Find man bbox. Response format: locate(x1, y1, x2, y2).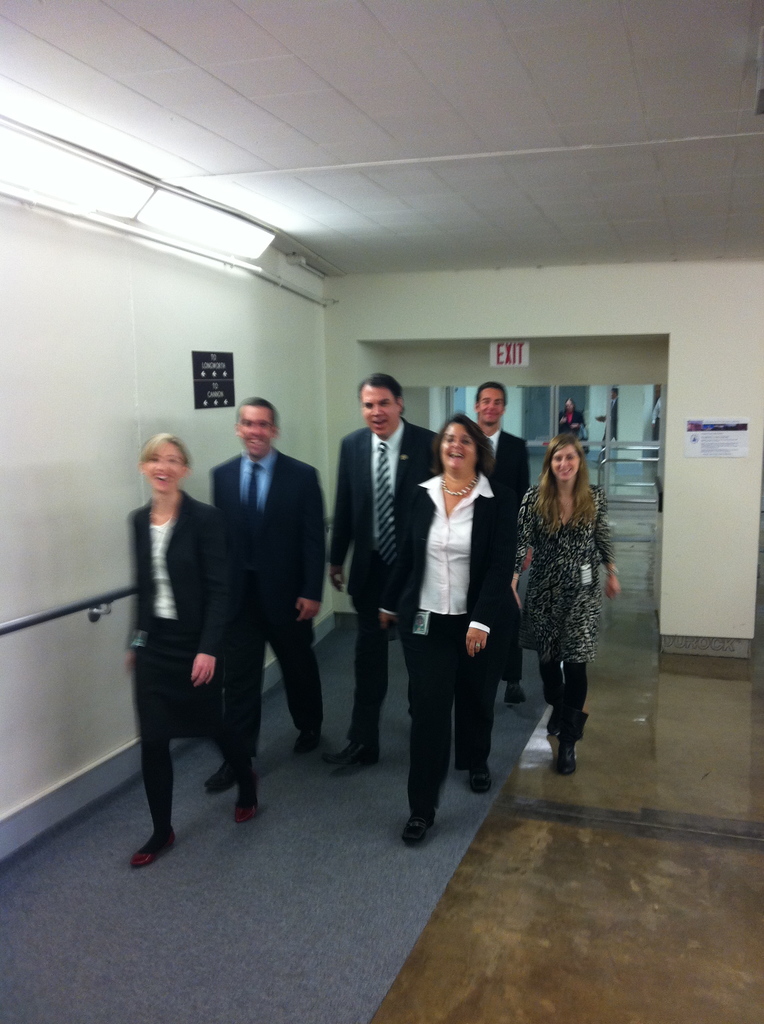
locate(473, 383, 534, 712).
